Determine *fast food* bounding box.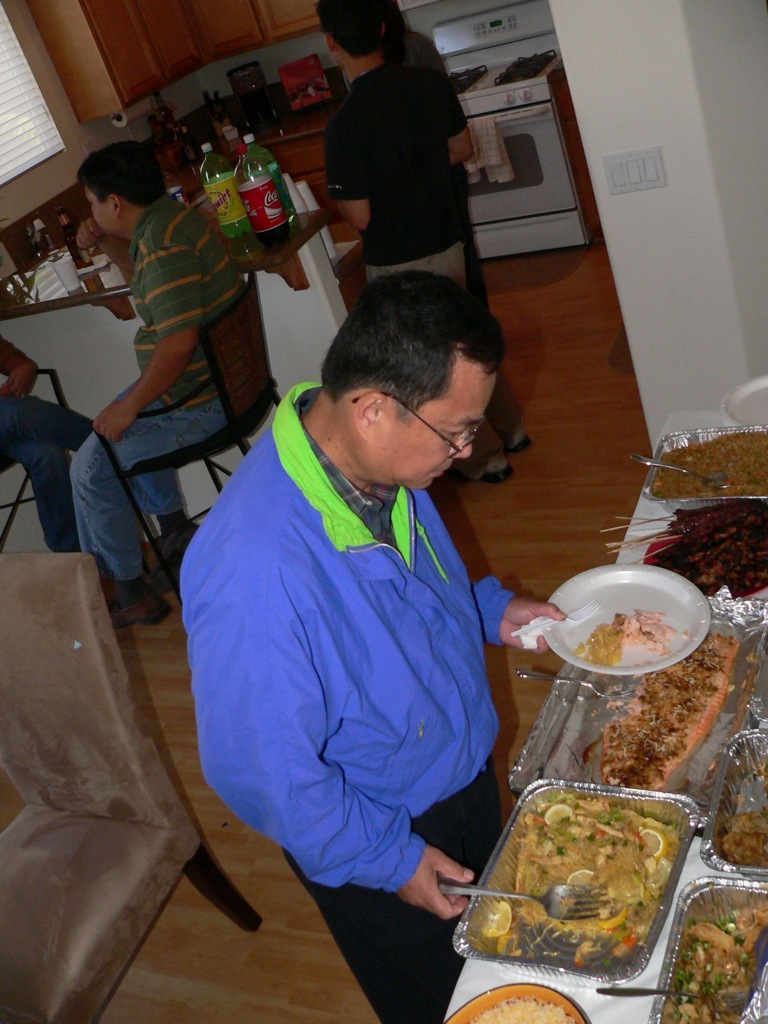
Determined: <box>594,632,746,797</box>.
